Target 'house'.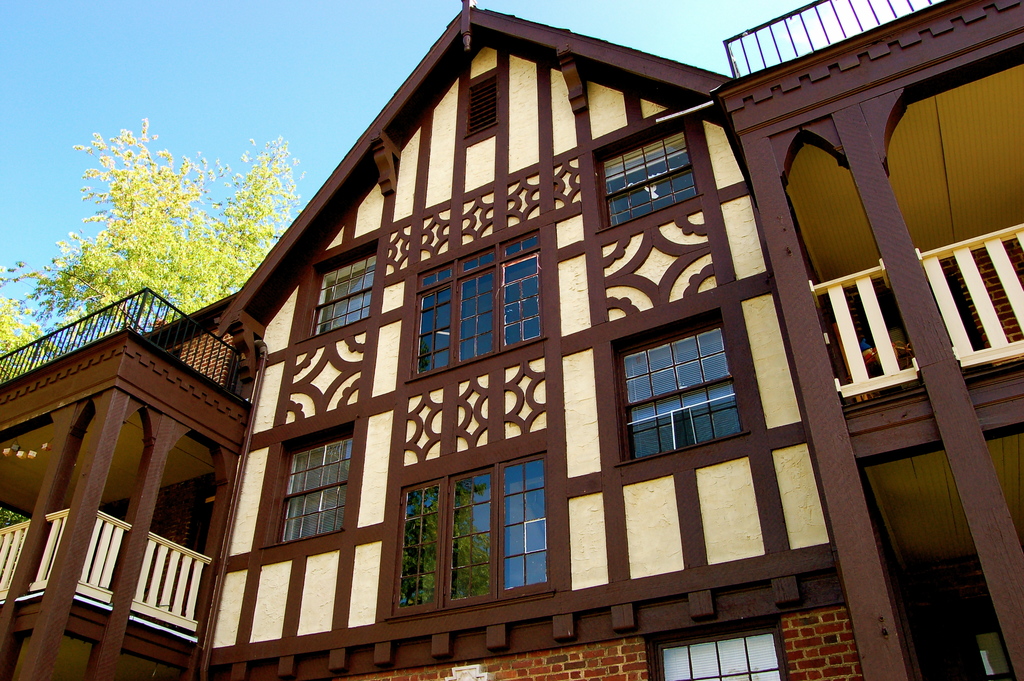
Target region: locate(0, 0, 1021, 680).
